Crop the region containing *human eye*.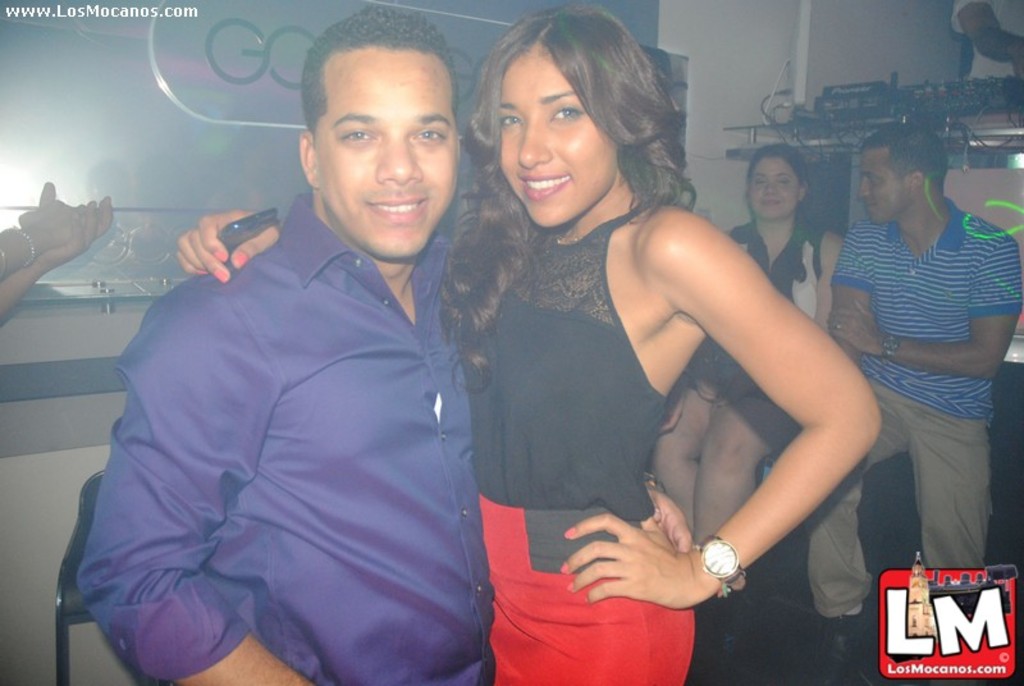
Crop region: (548,100,588,119).
